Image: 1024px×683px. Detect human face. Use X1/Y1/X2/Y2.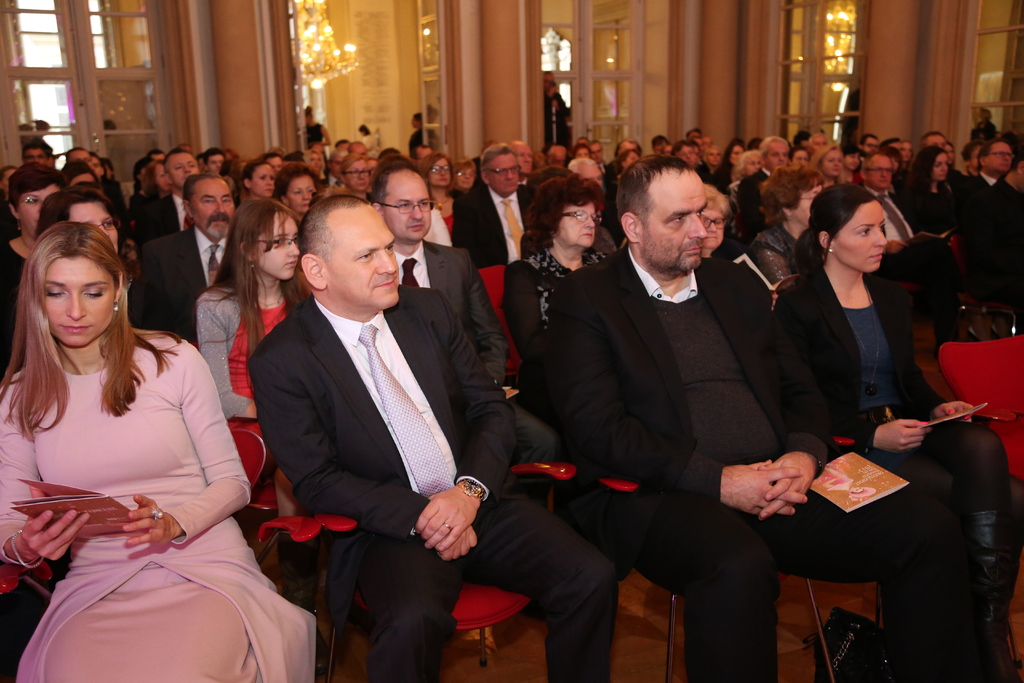
822/147/843/177.
